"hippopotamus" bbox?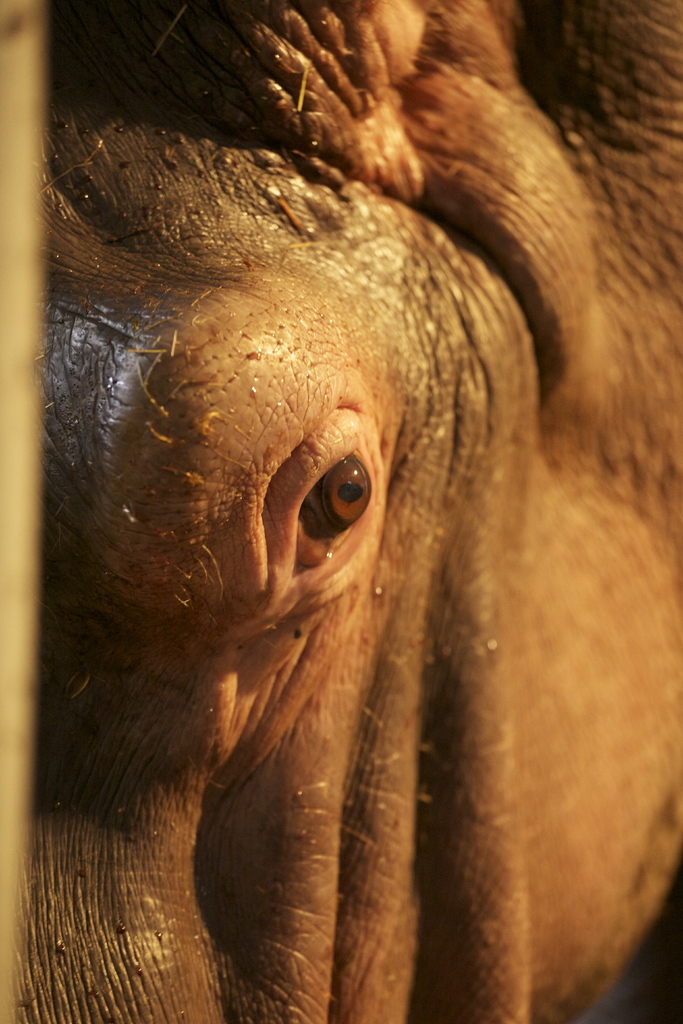
bbox=(29, 0, 682, 1023)
